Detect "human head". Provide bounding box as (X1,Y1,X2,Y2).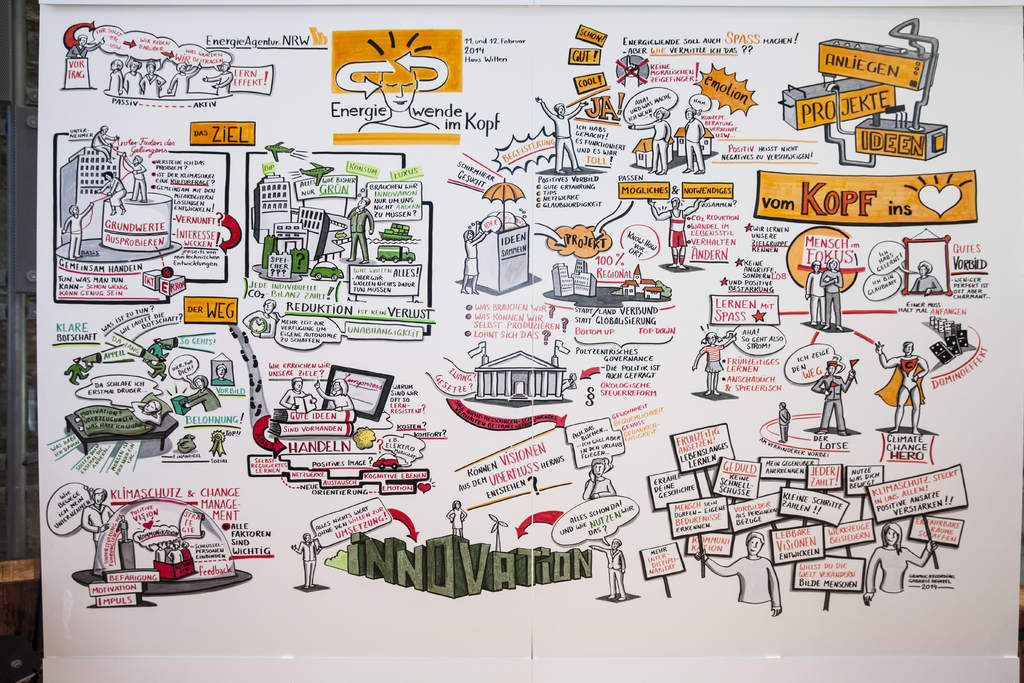
(191,375,205,391).
